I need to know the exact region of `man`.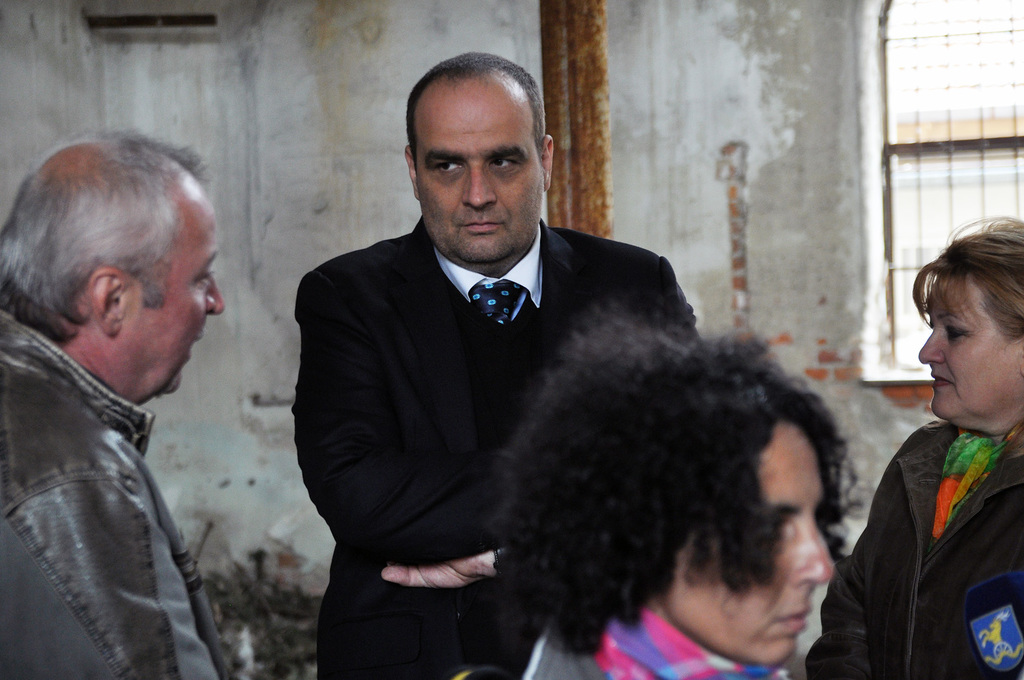
Region: [498, 302, 864, 679].
